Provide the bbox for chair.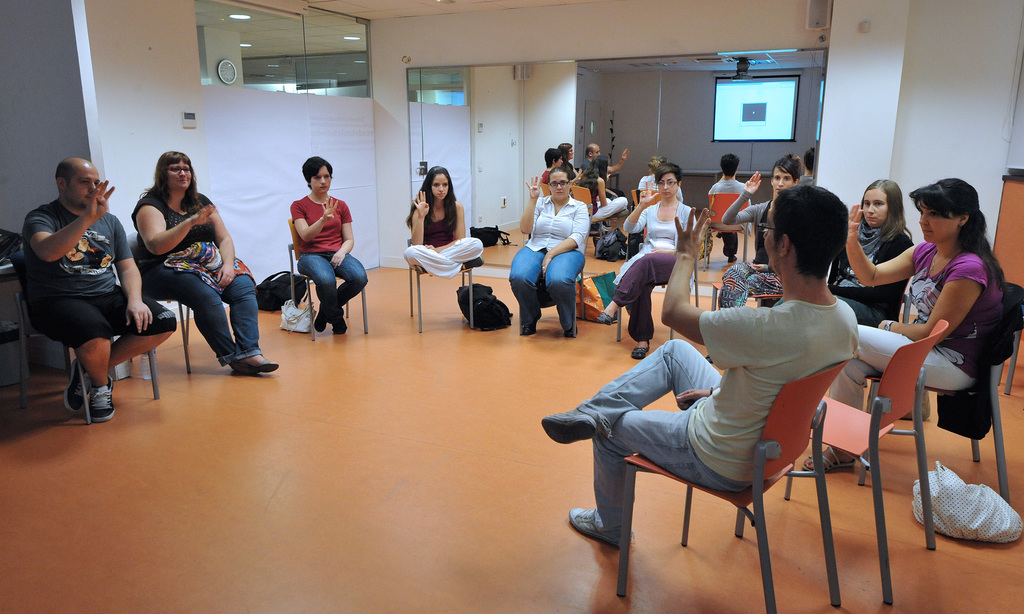
<bbox>858, 275, 1023, 501</bbox>.
